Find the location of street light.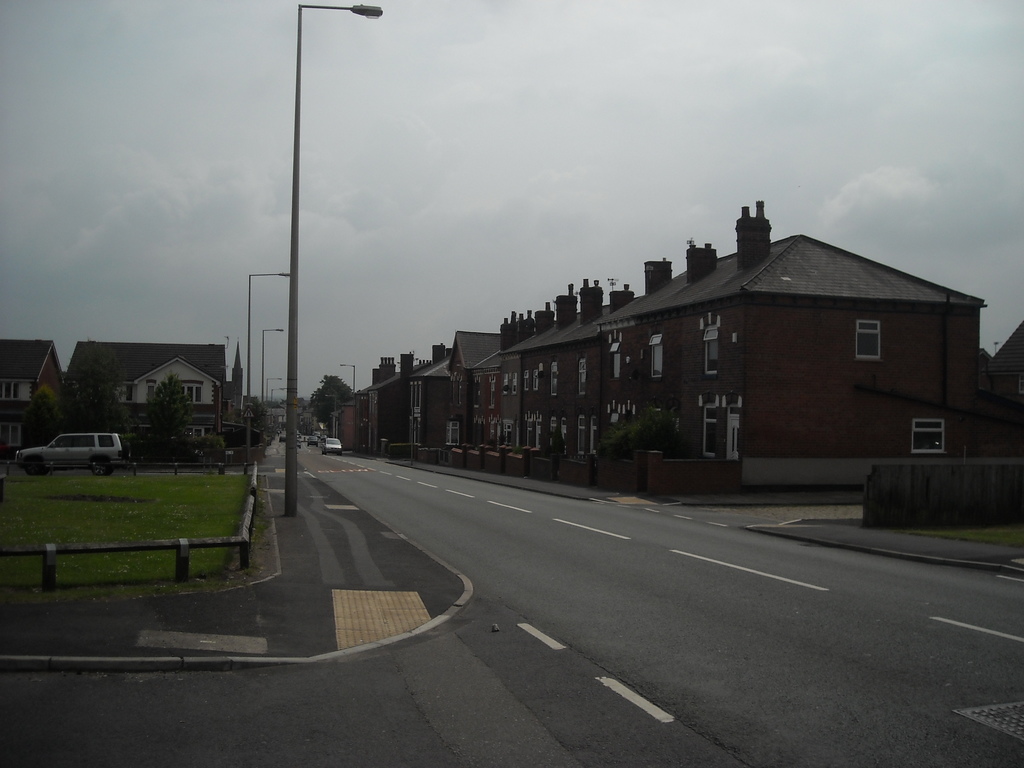
Location: detection(262, 328, 282, 404).
